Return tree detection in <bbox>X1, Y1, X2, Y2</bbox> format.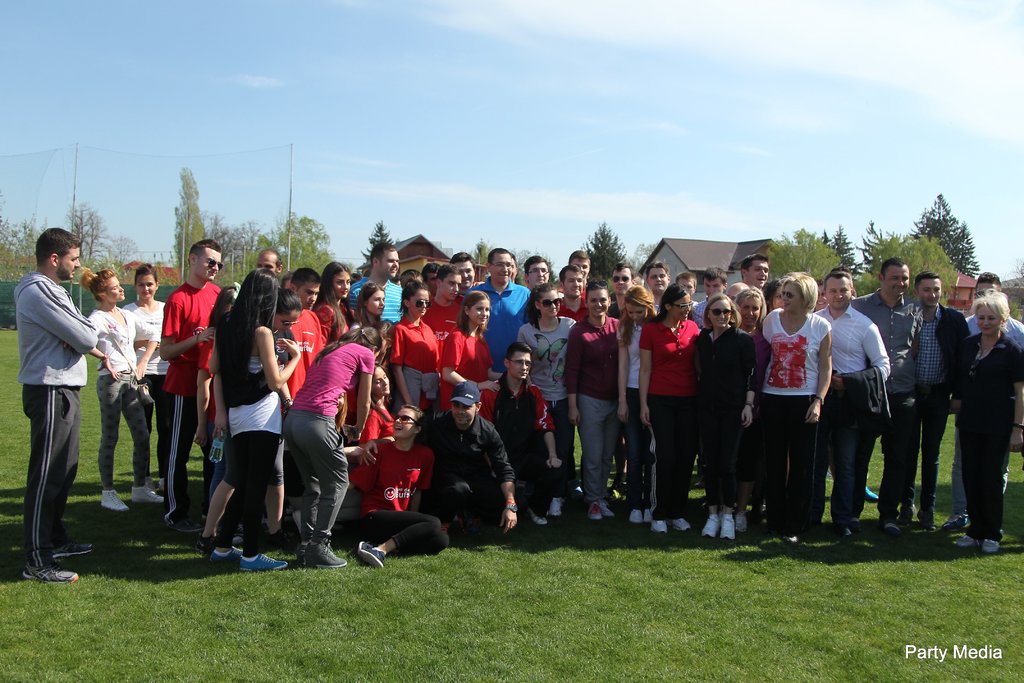
<bbox>63, 201, 111, 270</bbox>.
